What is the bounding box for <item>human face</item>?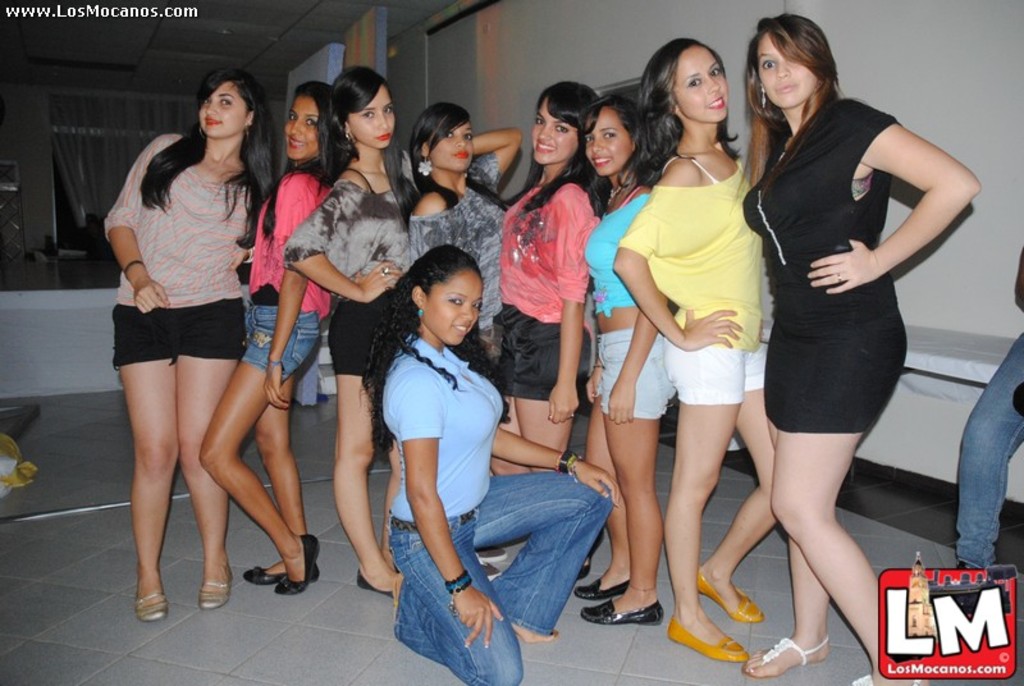
(342, 77, 398, 150).
